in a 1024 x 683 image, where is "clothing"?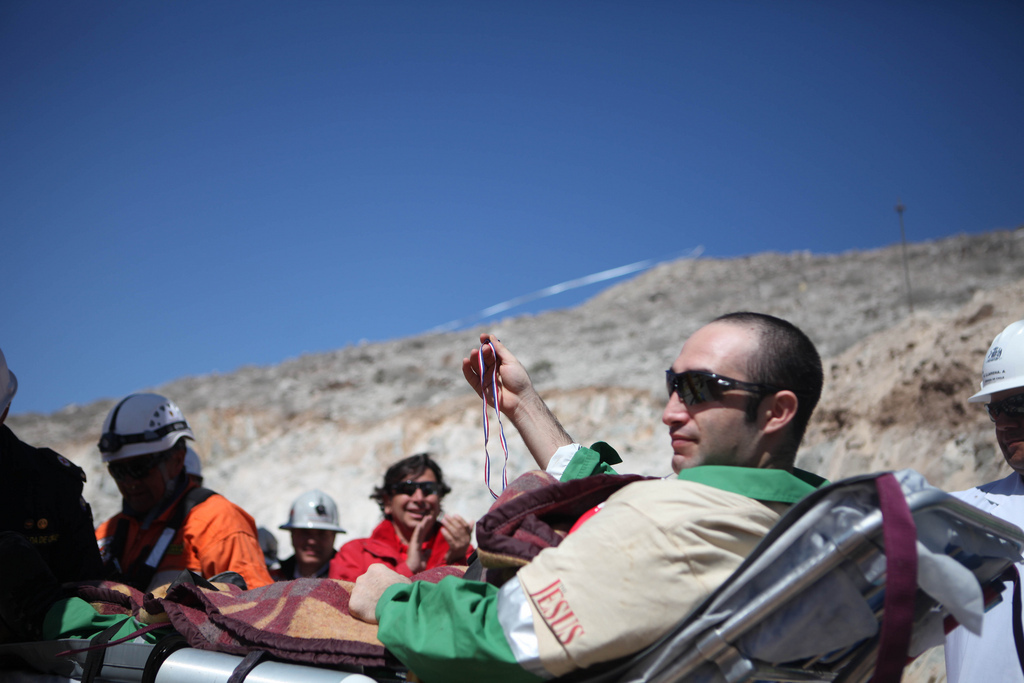
x1=316, y1=516, x2=482, y2=581.
